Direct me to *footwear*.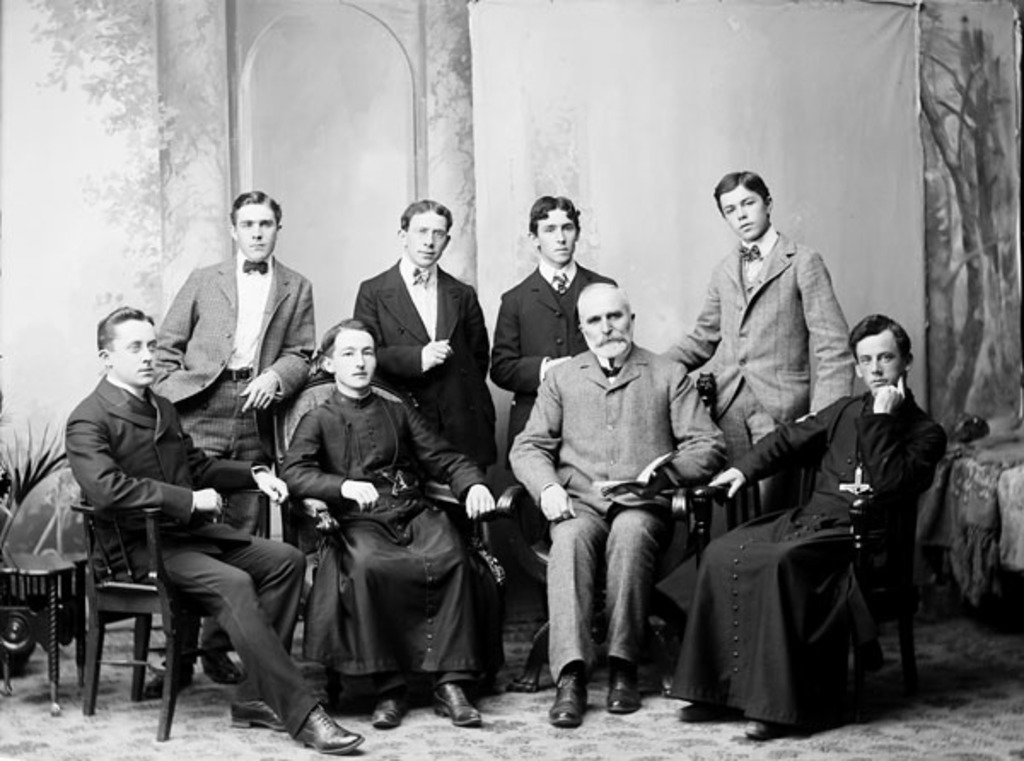
Direction: 230, 698, 290, 729.
